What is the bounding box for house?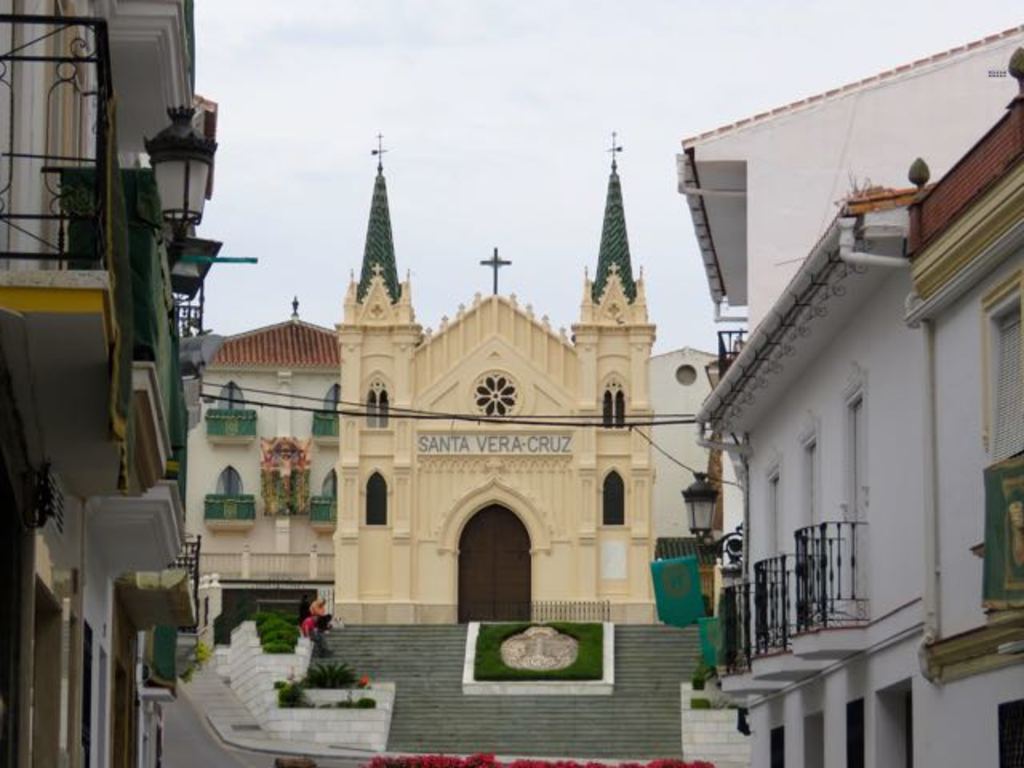
pyautogui.locateOnScreen(709, 30, 1022, 766).
